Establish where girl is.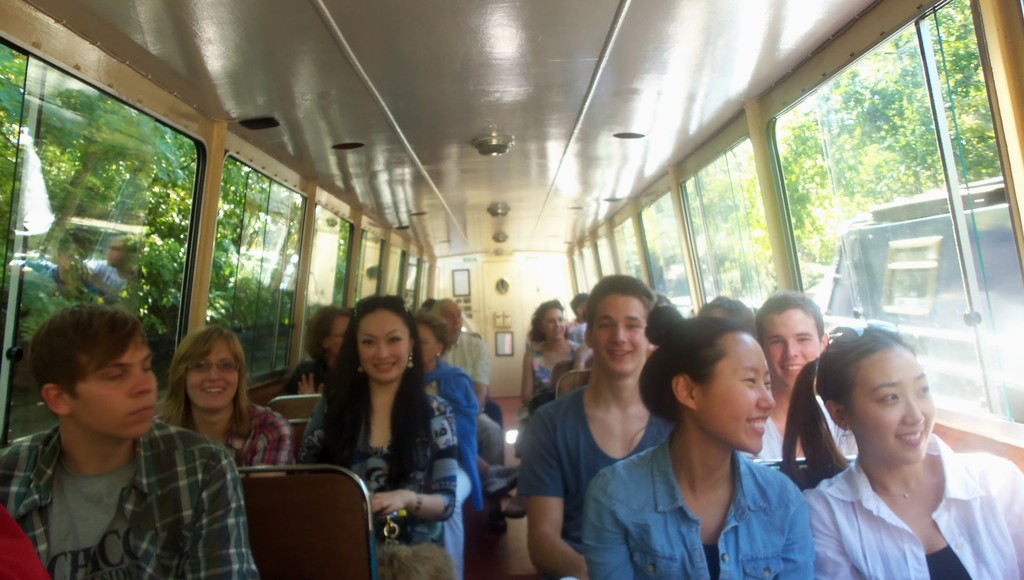
Established at 579,308,819,579.
